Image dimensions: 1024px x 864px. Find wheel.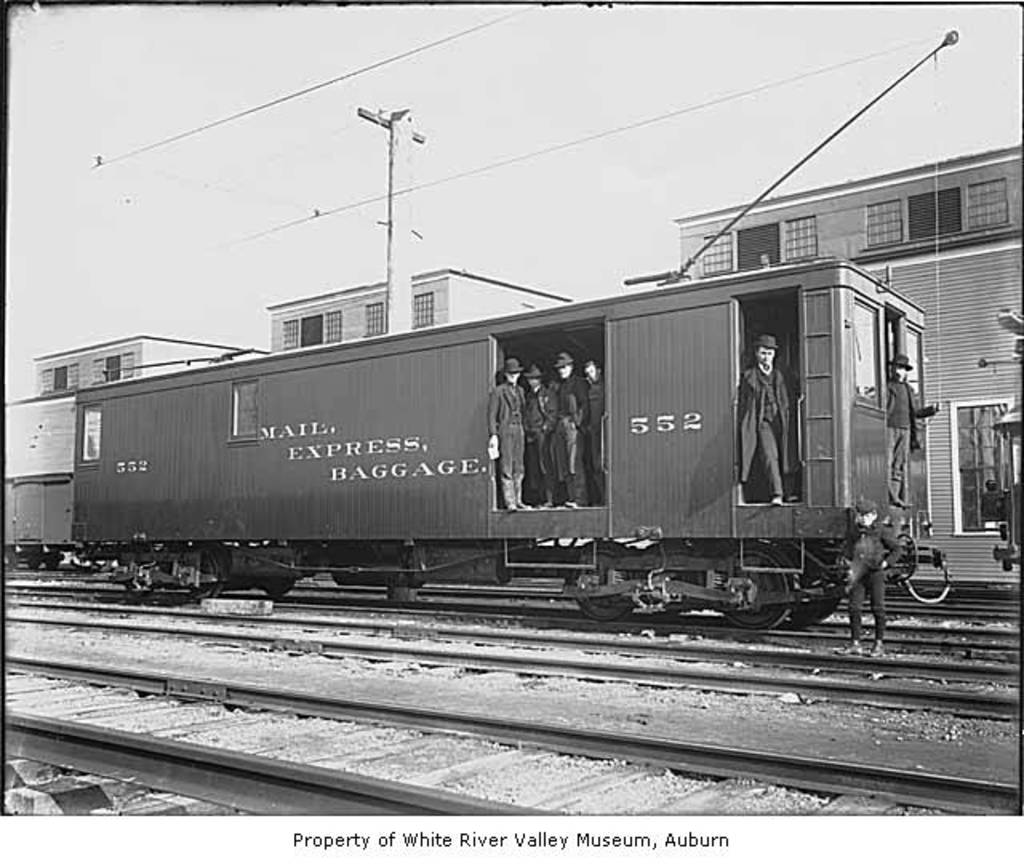
Rect(805, 562, 838, 618).
